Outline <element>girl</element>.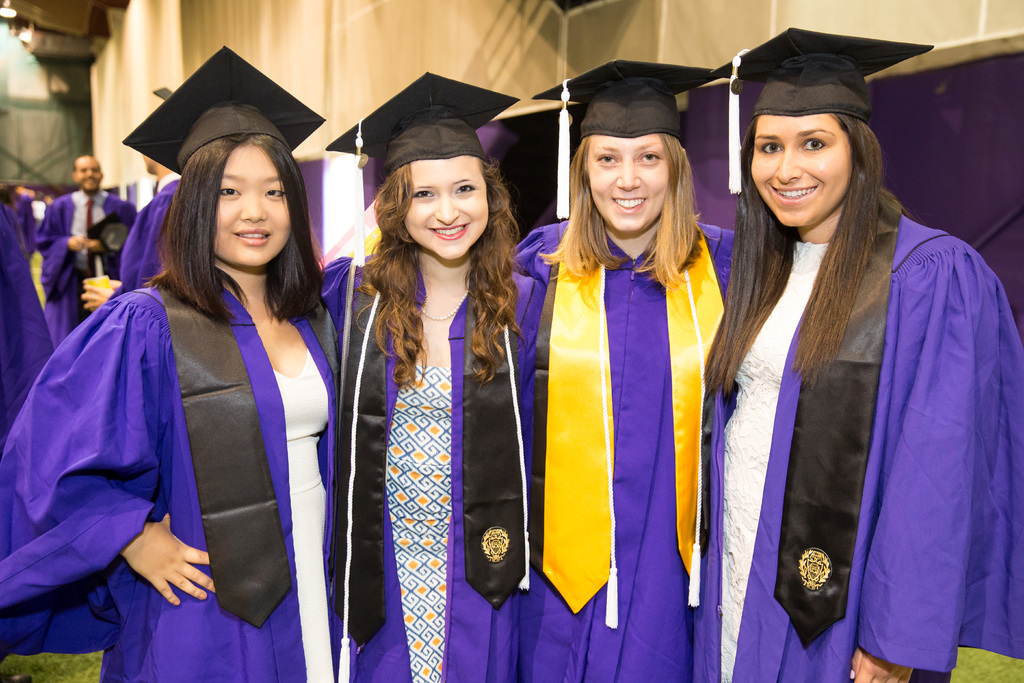
Outline: [left=311, top=65, right=532, bottom=682].
